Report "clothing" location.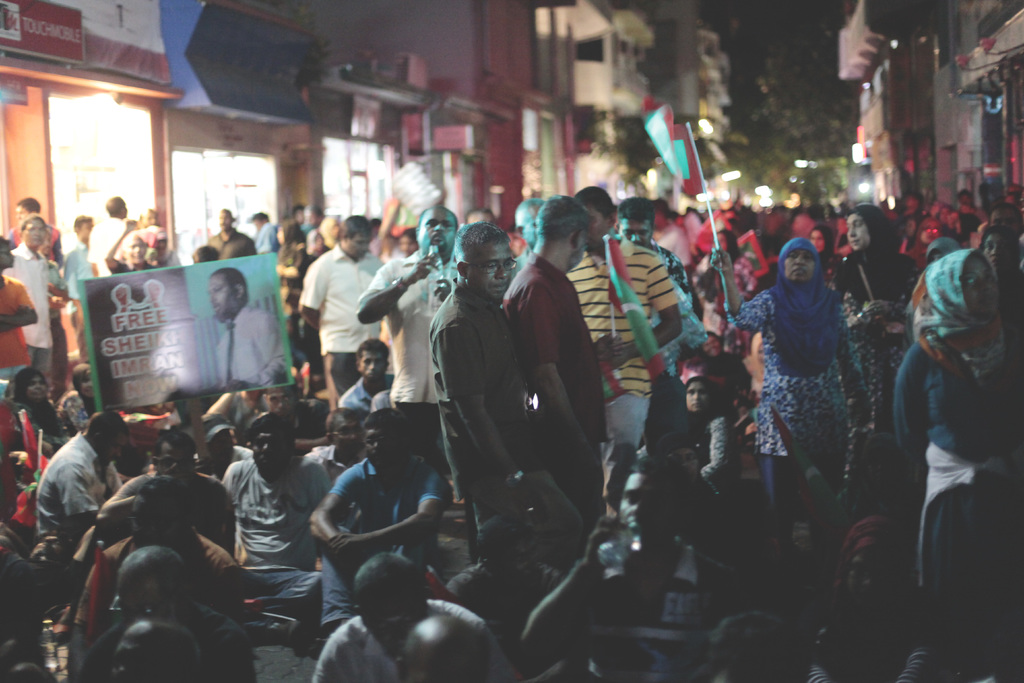
Report: l=507, t=254, r=609, b=532.
